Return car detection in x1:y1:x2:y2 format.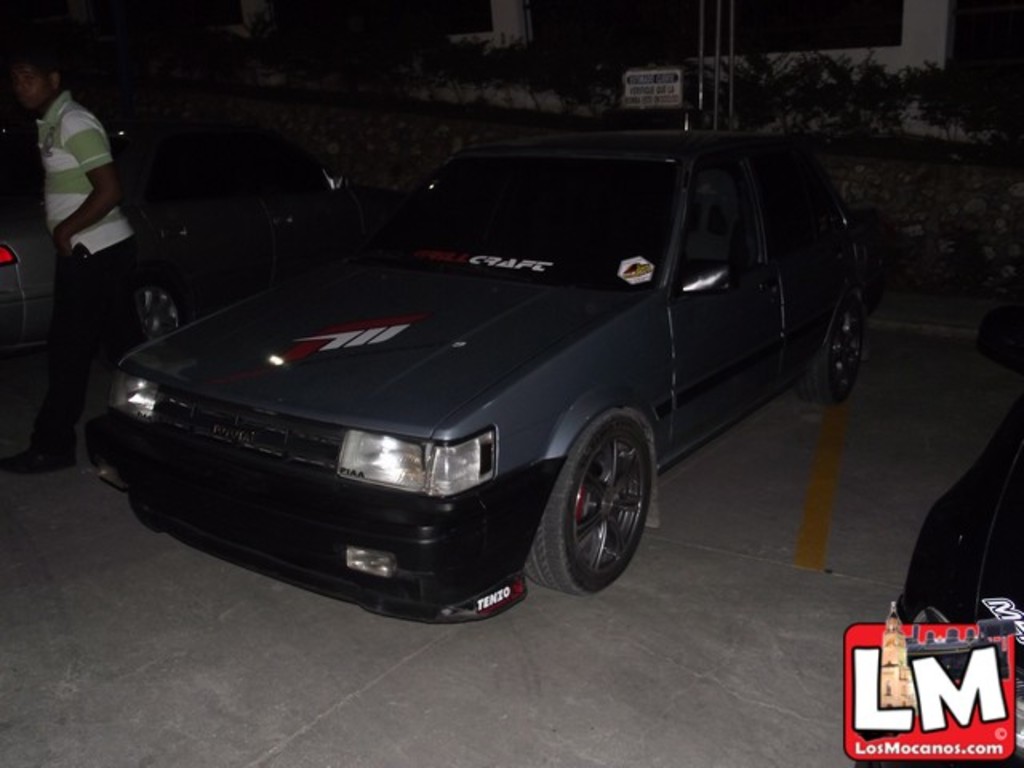
86:120:882:611.
